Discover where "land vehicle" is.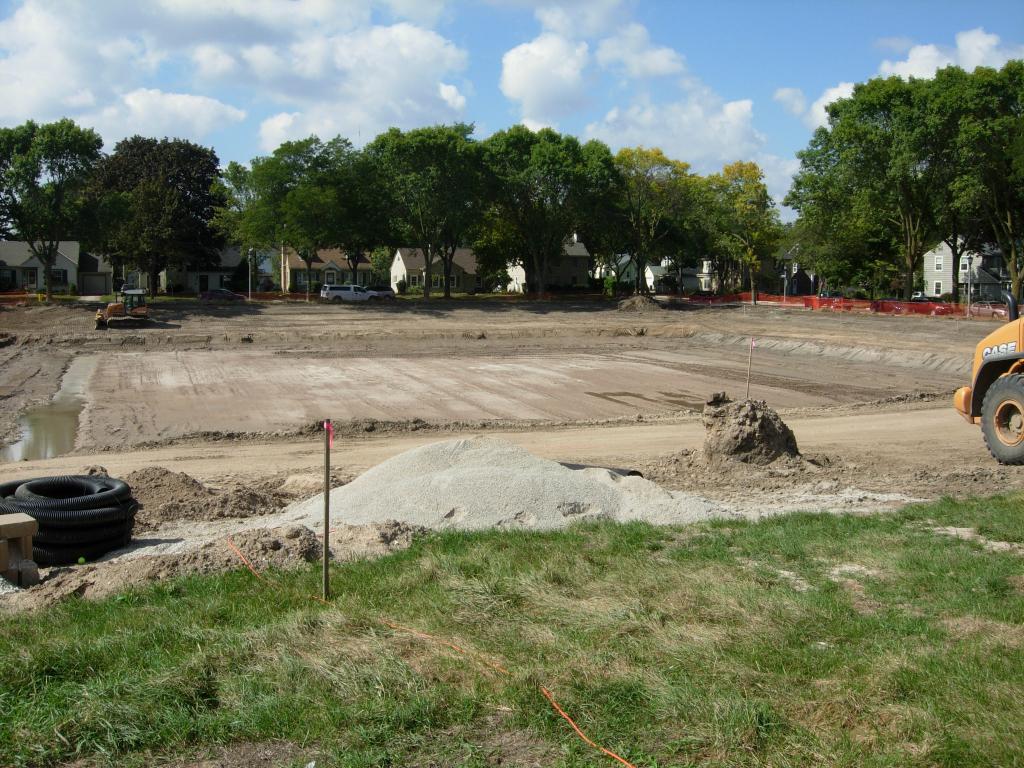
Discovered at BBox(320, 282, 381, 304).
